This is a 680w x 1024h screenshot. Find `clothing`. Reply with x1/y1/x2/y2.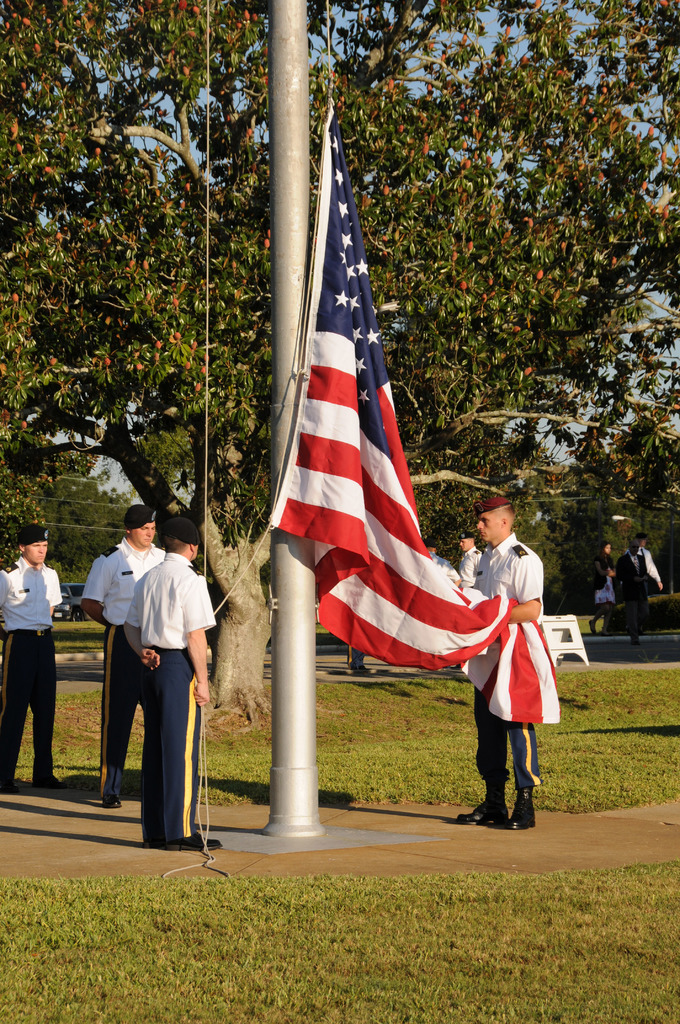
124/552/218/841.
